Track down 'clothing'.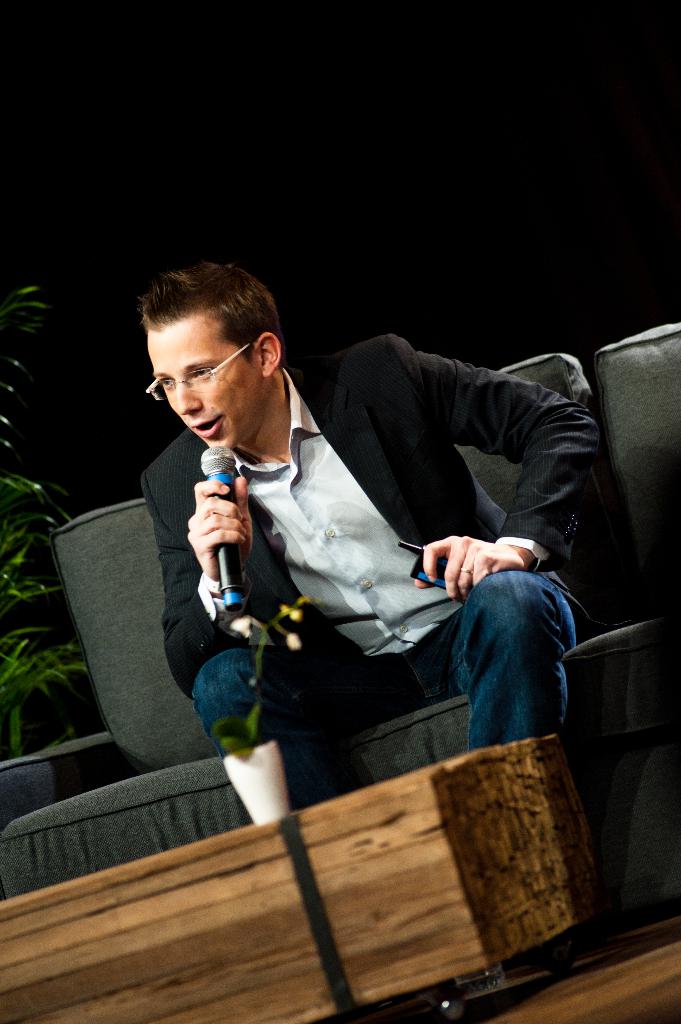
Tracked to select_region(140, 333, 606, 753).
